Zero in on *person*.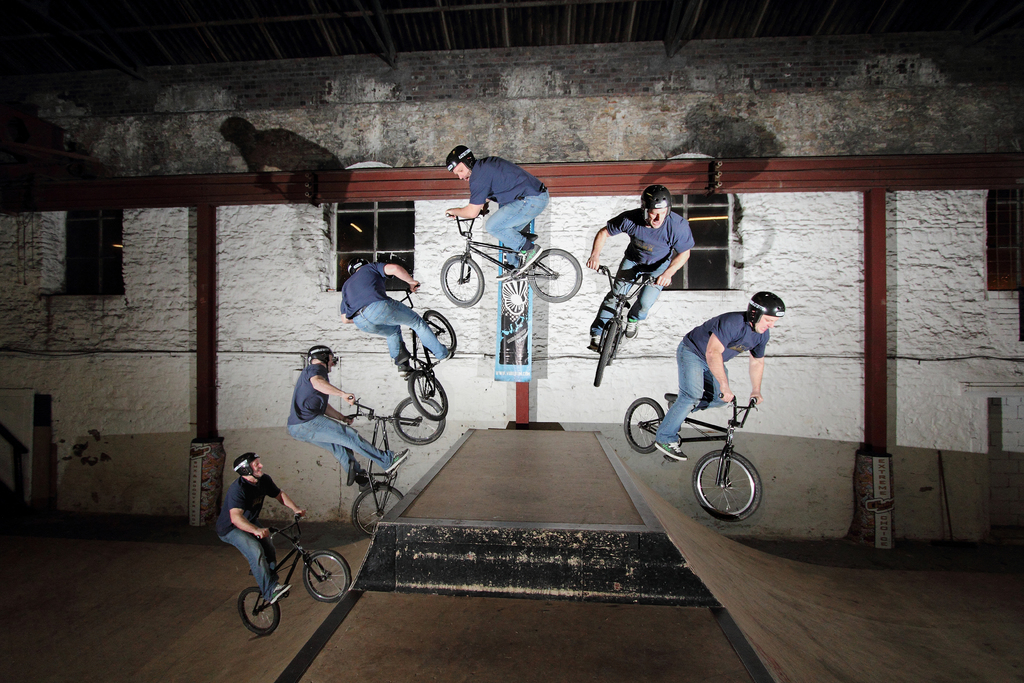
Zeroed in: 654,291,785,461.
